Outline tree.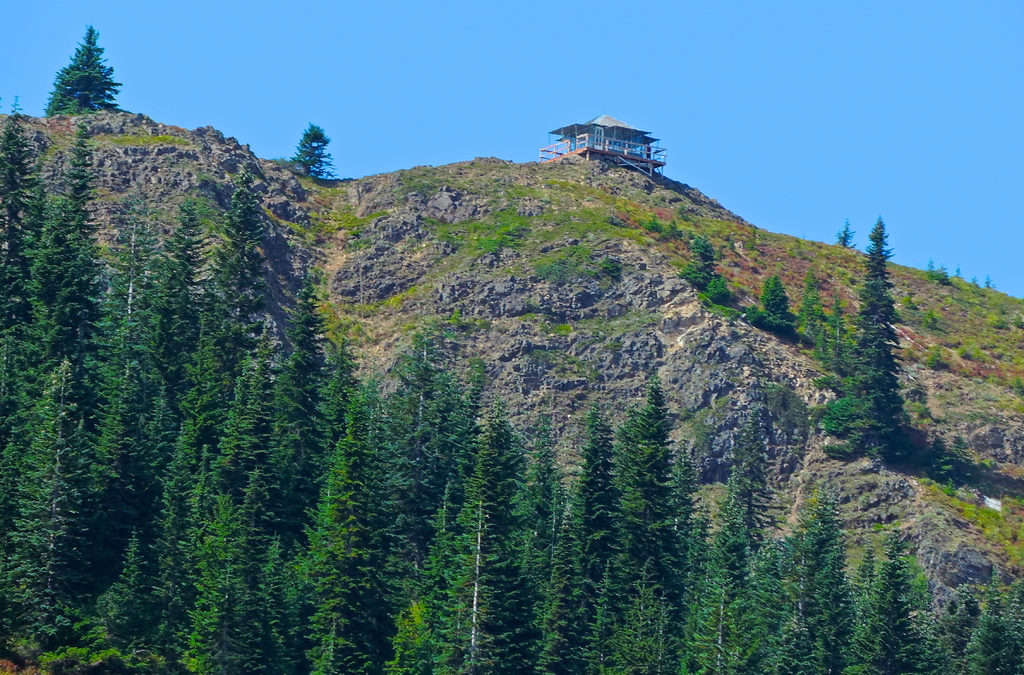
Outline: {"left": 939, "top": 264, "right": 955, "bottom": 290}.
